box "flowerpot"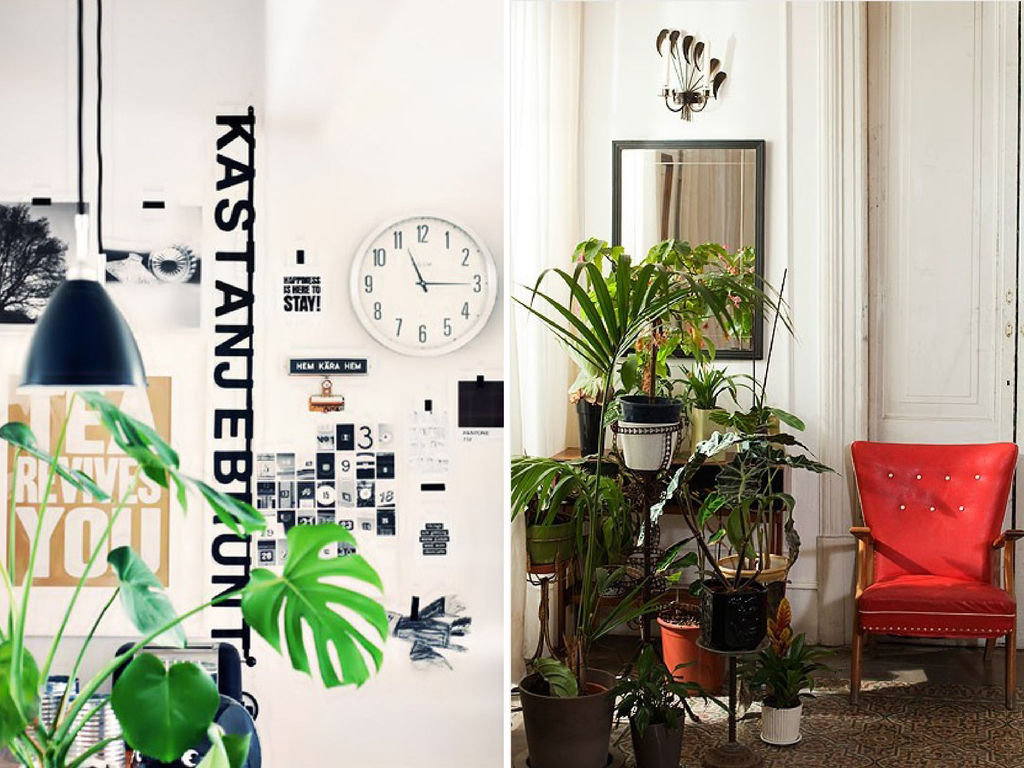
[x1=758, y1=690, x2=803, y2=743]
